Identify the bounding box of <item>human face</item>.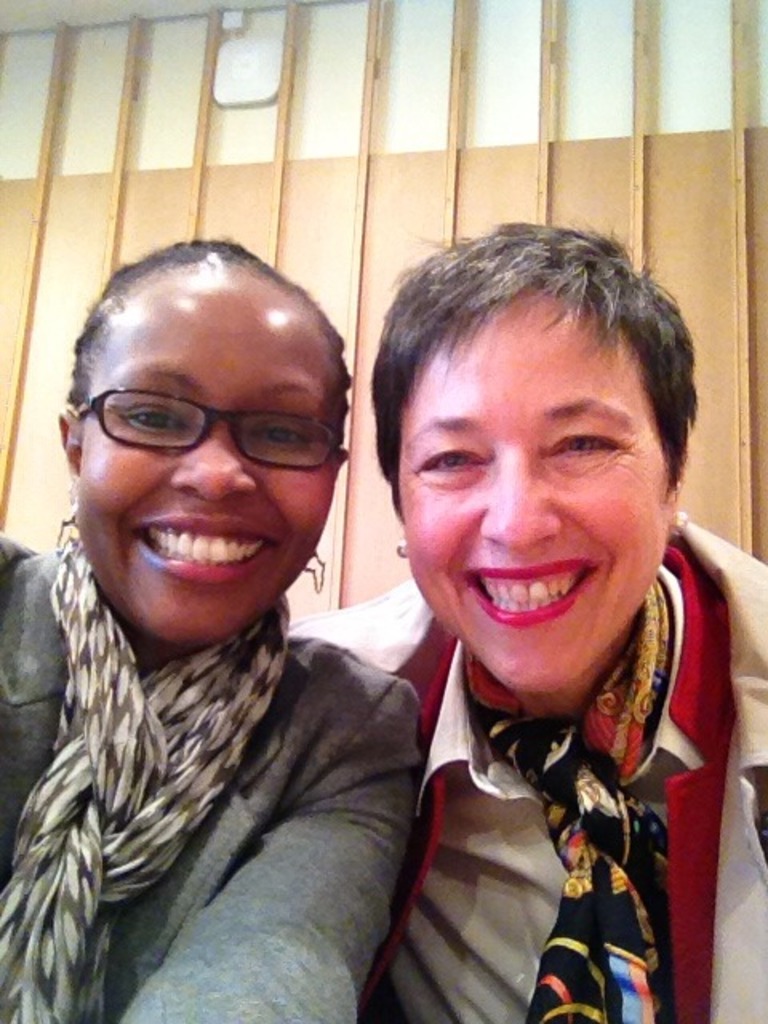
region(74, 280, 331, 634).
